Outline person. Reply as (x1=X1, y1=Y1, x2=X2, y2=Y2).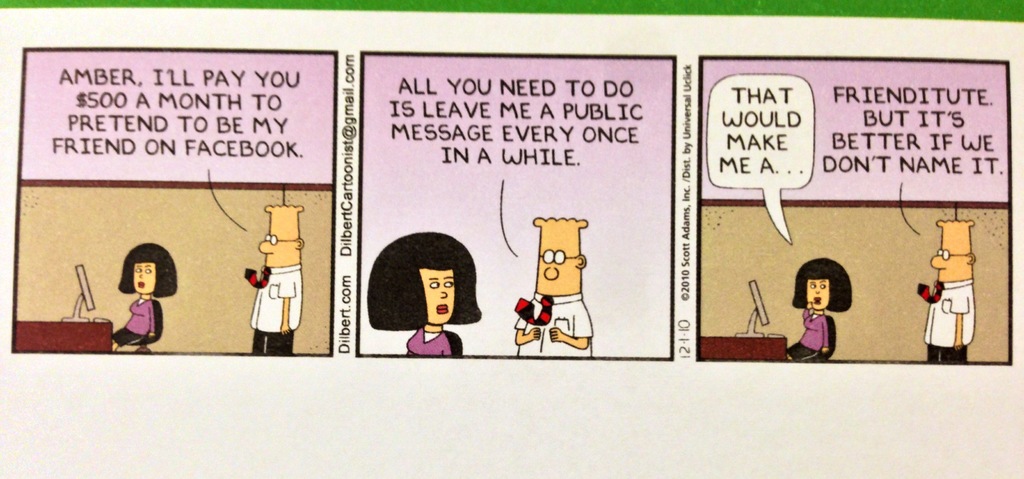
(x1=920, y1=223, x2=976, y2=363).
